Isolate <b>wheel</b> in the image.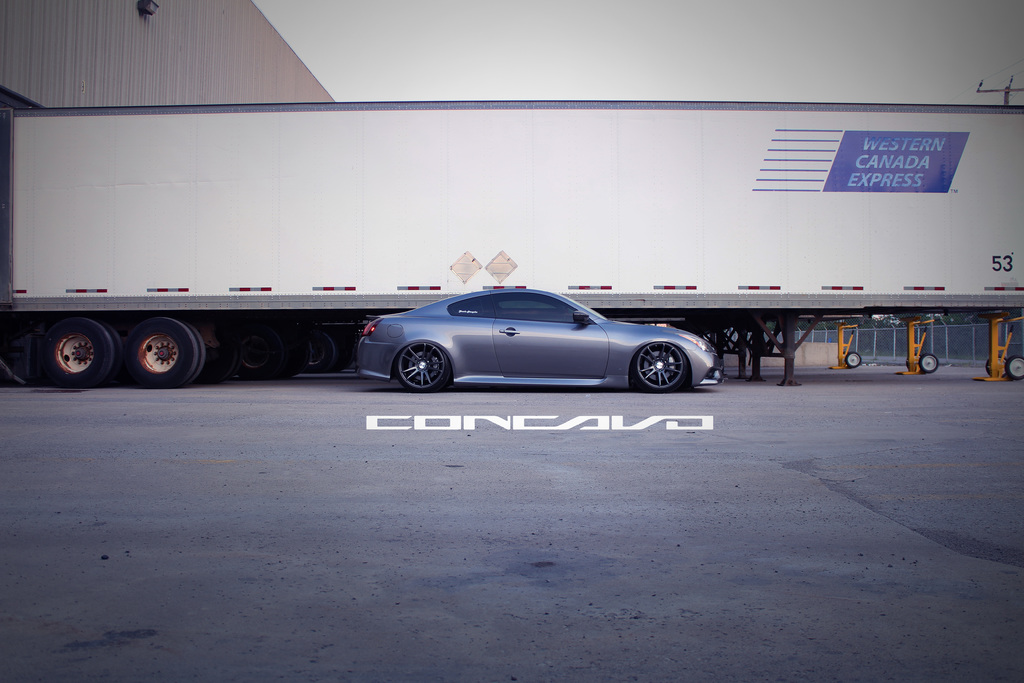
Isolated region: l=623, t=335, r=705, b=390.
